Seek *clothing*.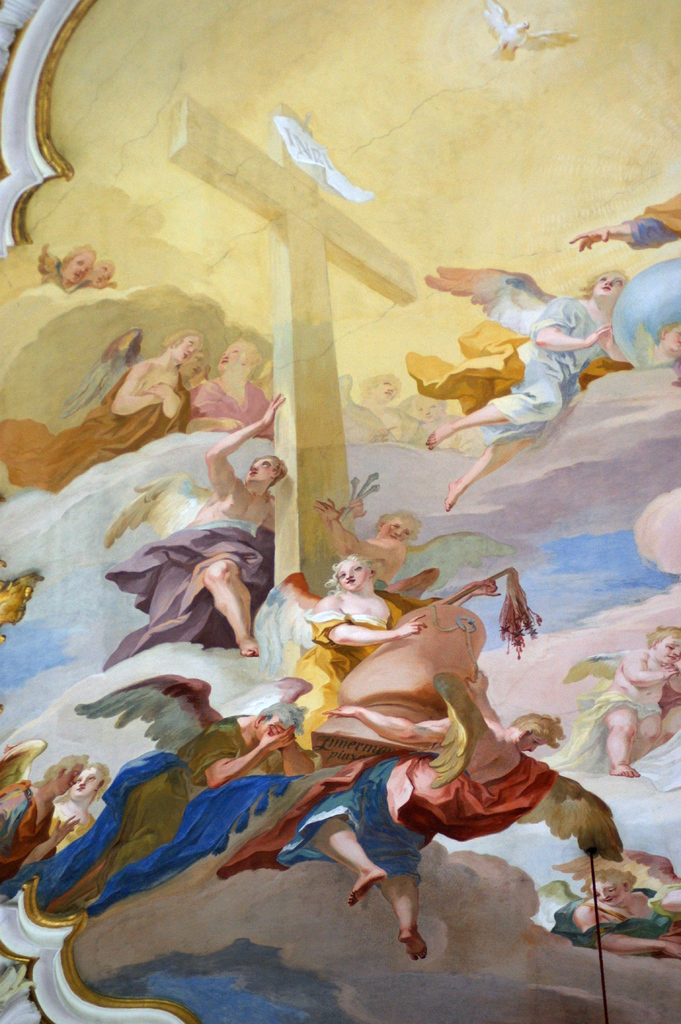
Rect(623, 187, 680, 253).
